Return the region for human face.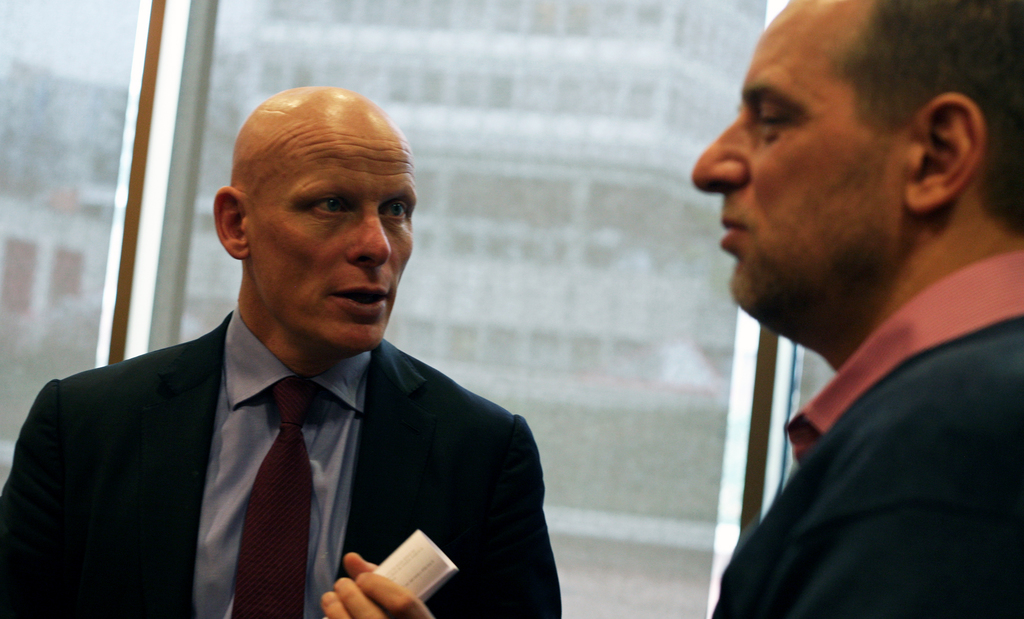
<region>690, 0, 908, 316</region>.
